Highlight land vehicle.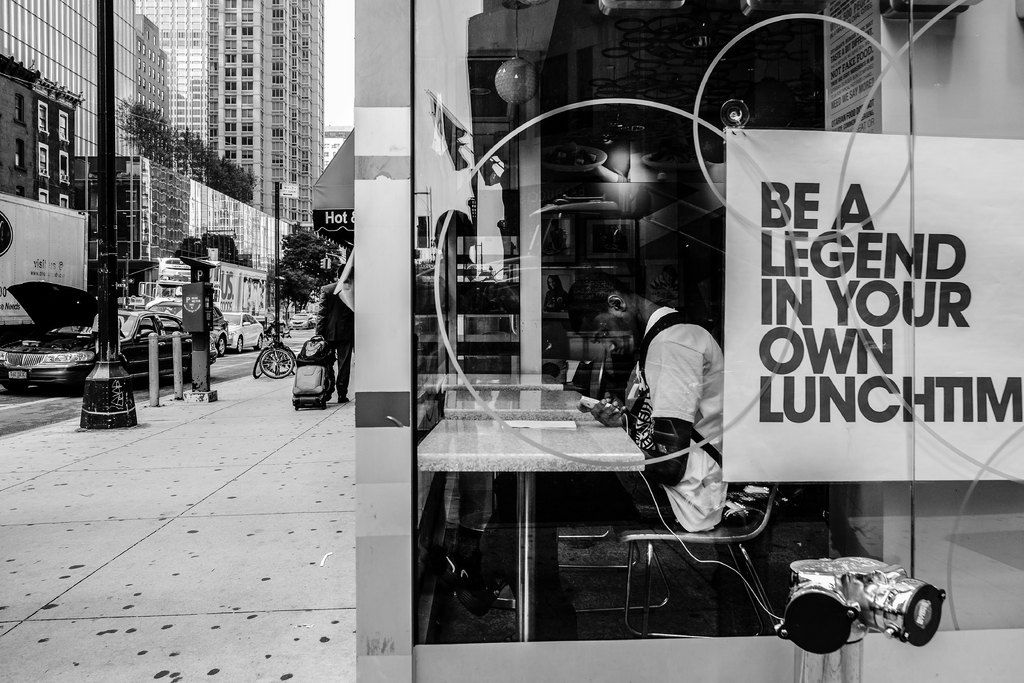
Highlighted region: [141, 293, 177, 312].
